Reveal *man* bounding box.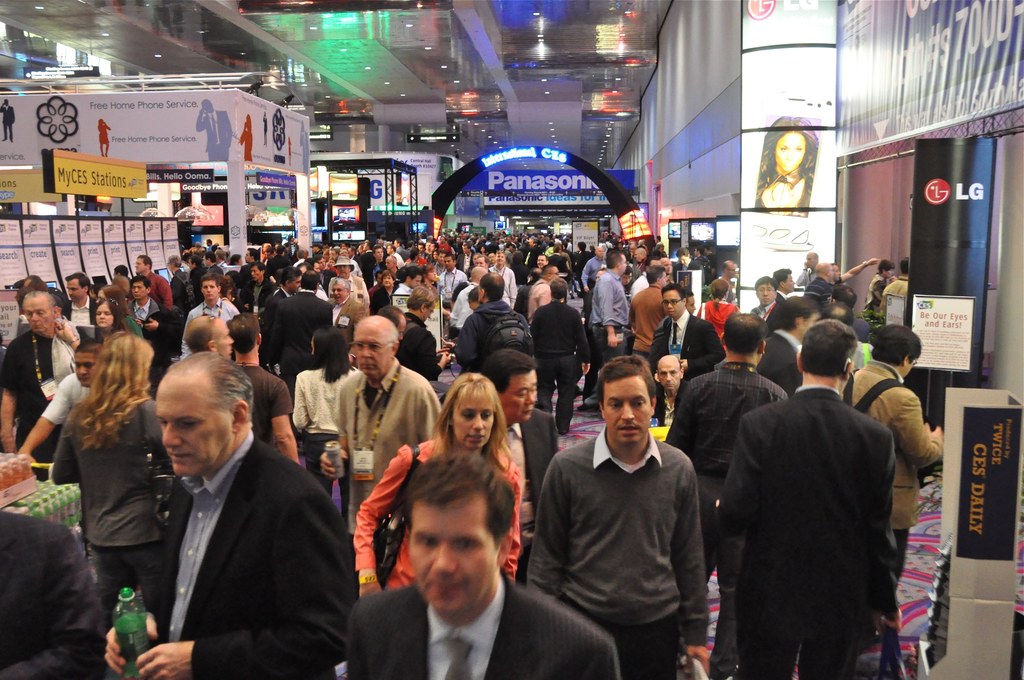
Revealed: [712, 312, 898, 679].
